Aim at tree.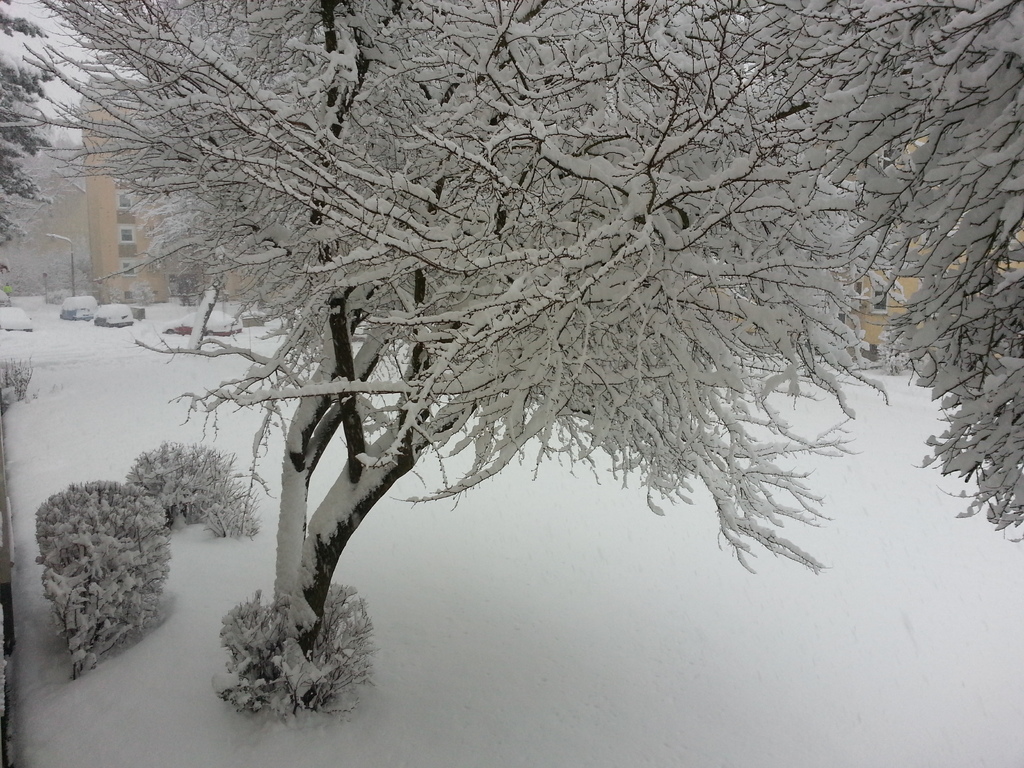
Aimed at 647:0:1023:548.
